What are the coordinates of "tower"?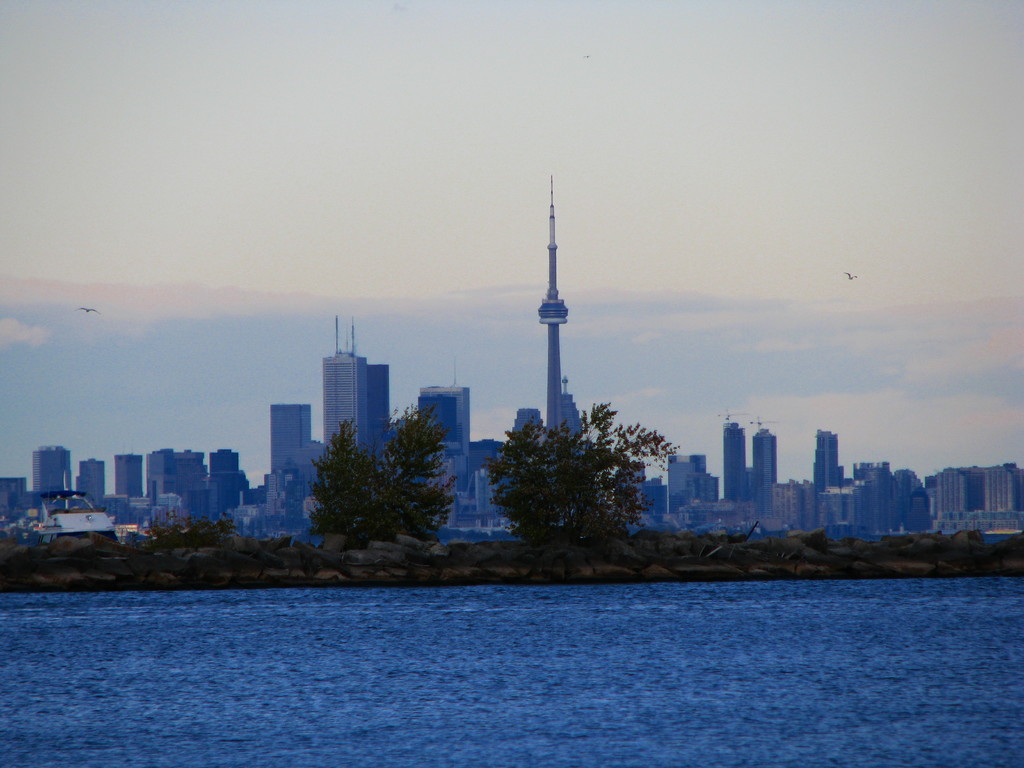
crop(726, 428, 744, 504).
